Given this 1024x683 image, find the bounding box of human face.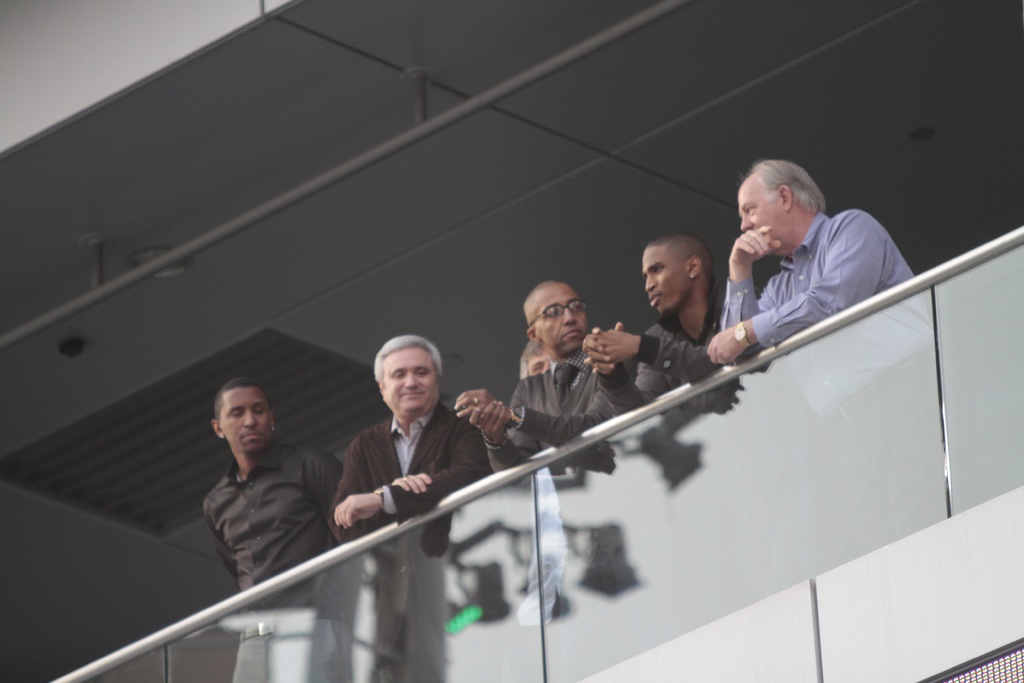
crop(526, 282, 593, 359).
